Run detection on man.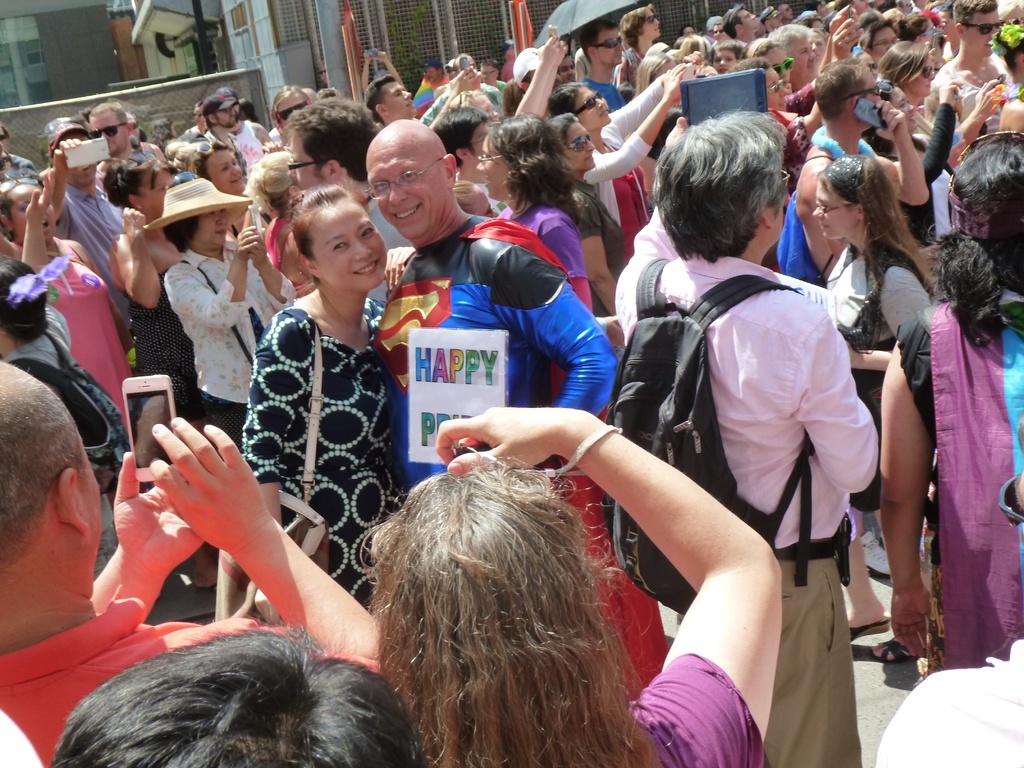
Result: [x1=44, y1=109, x2=141, y2=287].
